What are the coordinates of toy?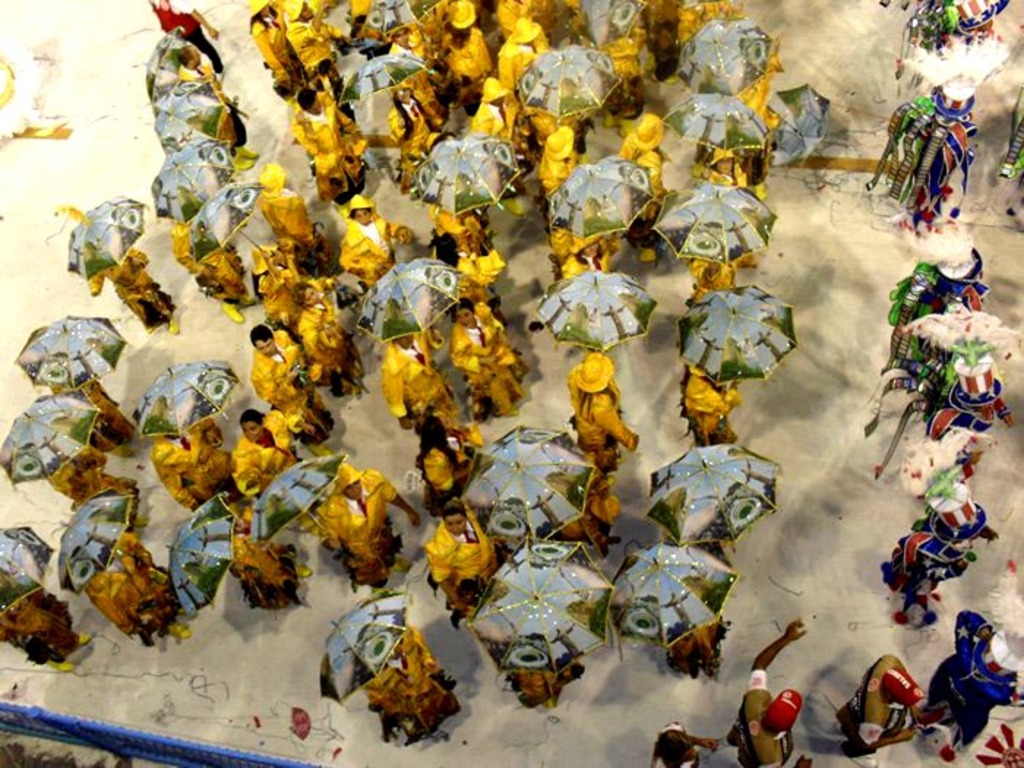
box(154, 492, 332, 613).
